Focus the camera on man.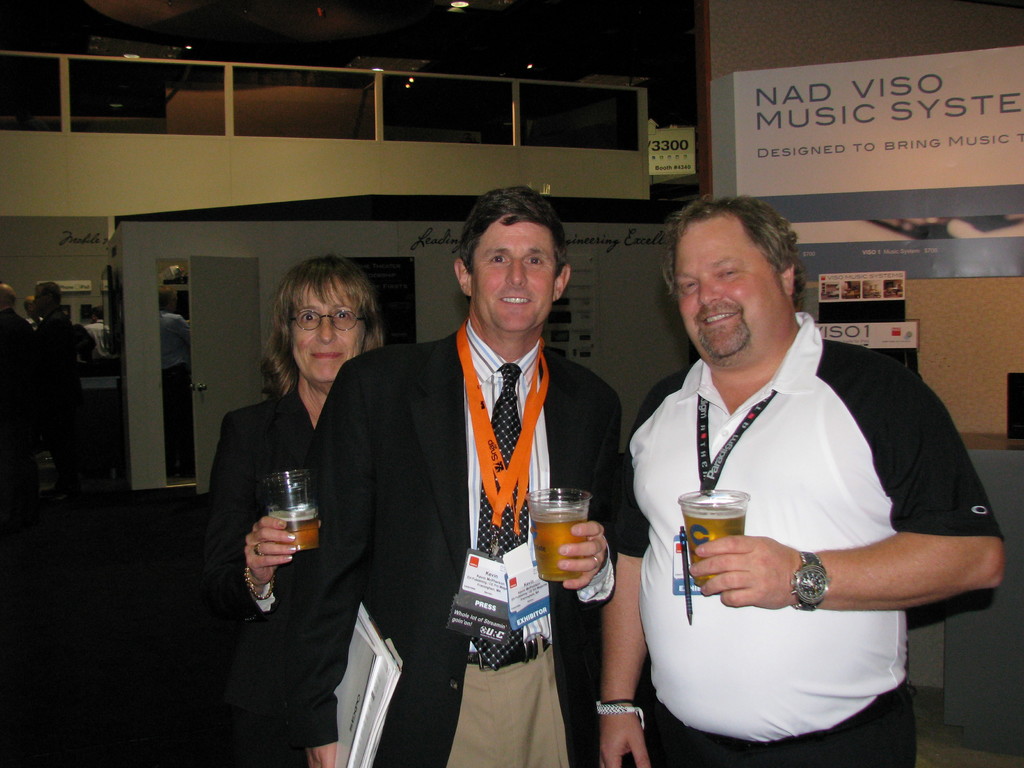
Focus region: x1=163, y1=289, x2=193, y2=479.
